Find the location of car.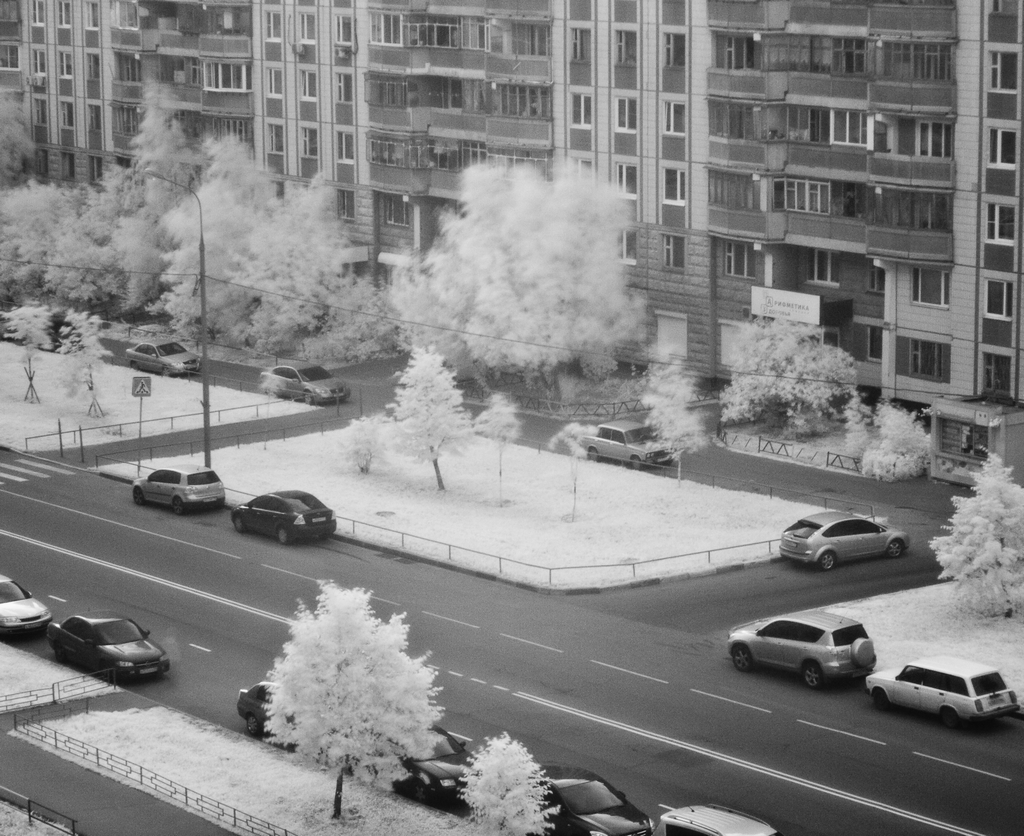
Location: 0,583,58,641.
